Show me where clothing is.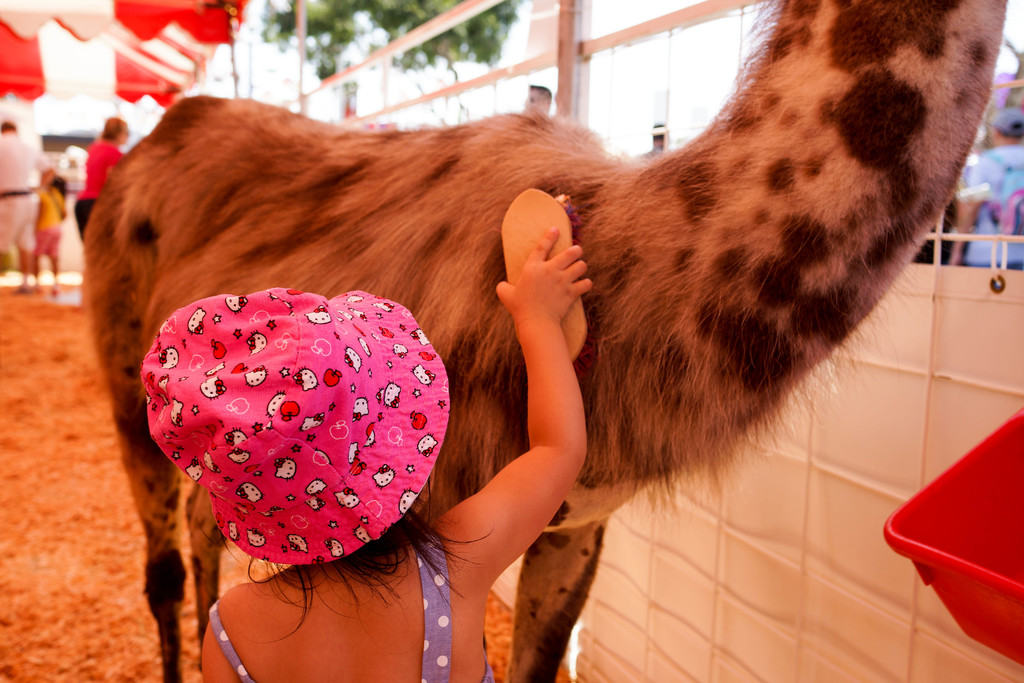
clothing is at {"left": 65, "top": 167, "right": 87, "bottom": 199}.
